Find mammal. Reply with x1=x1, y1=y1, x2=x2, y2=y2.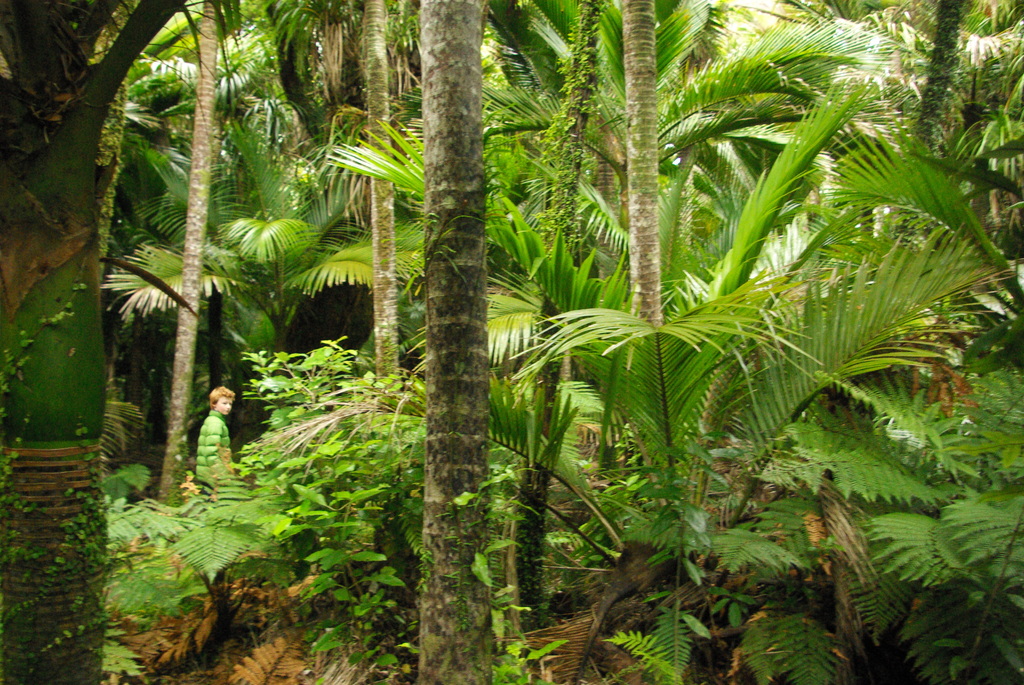
x1=187, y1=385, x2=236, y2=492.
